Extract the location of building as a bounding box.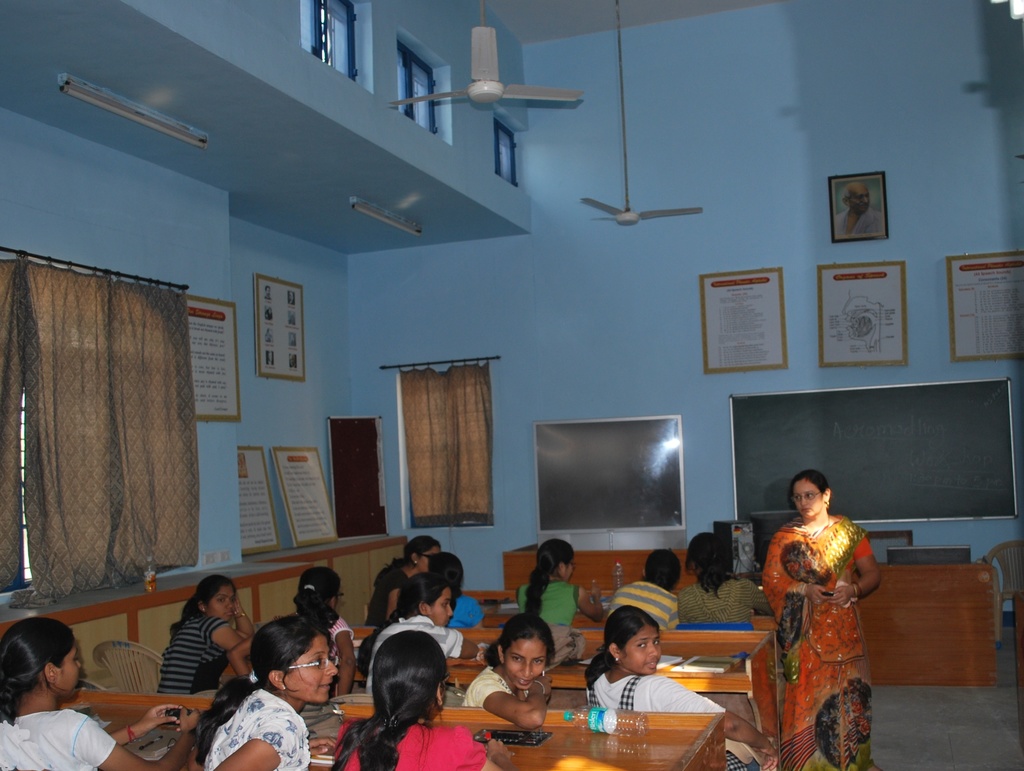
crop(0, 0, 1023, 770).
